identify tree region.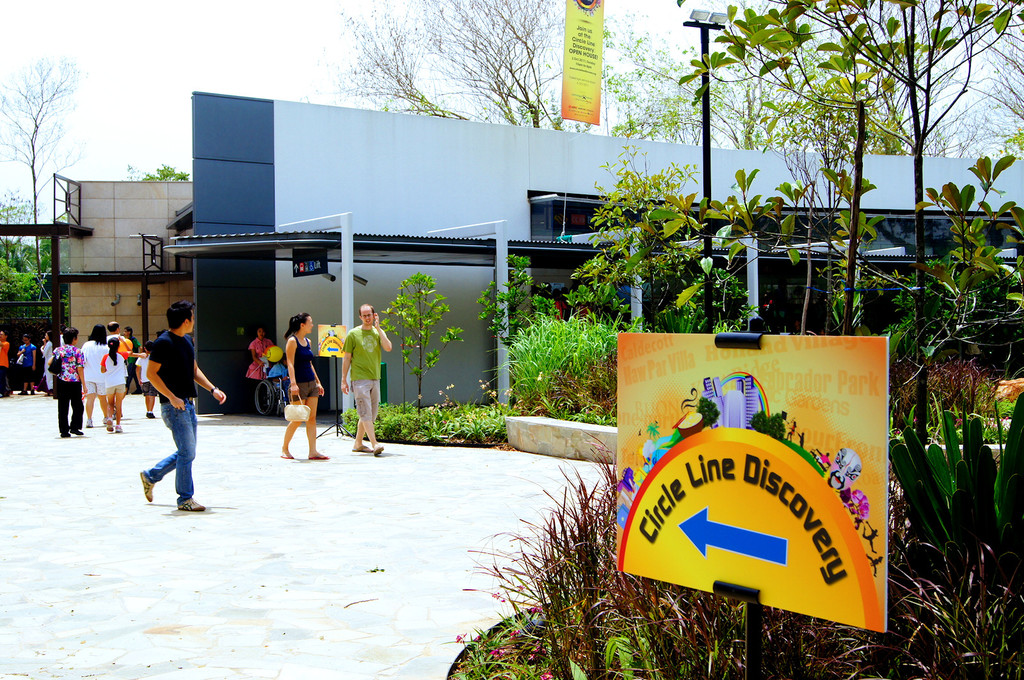
Region: box(0, 194, 53, 306).
